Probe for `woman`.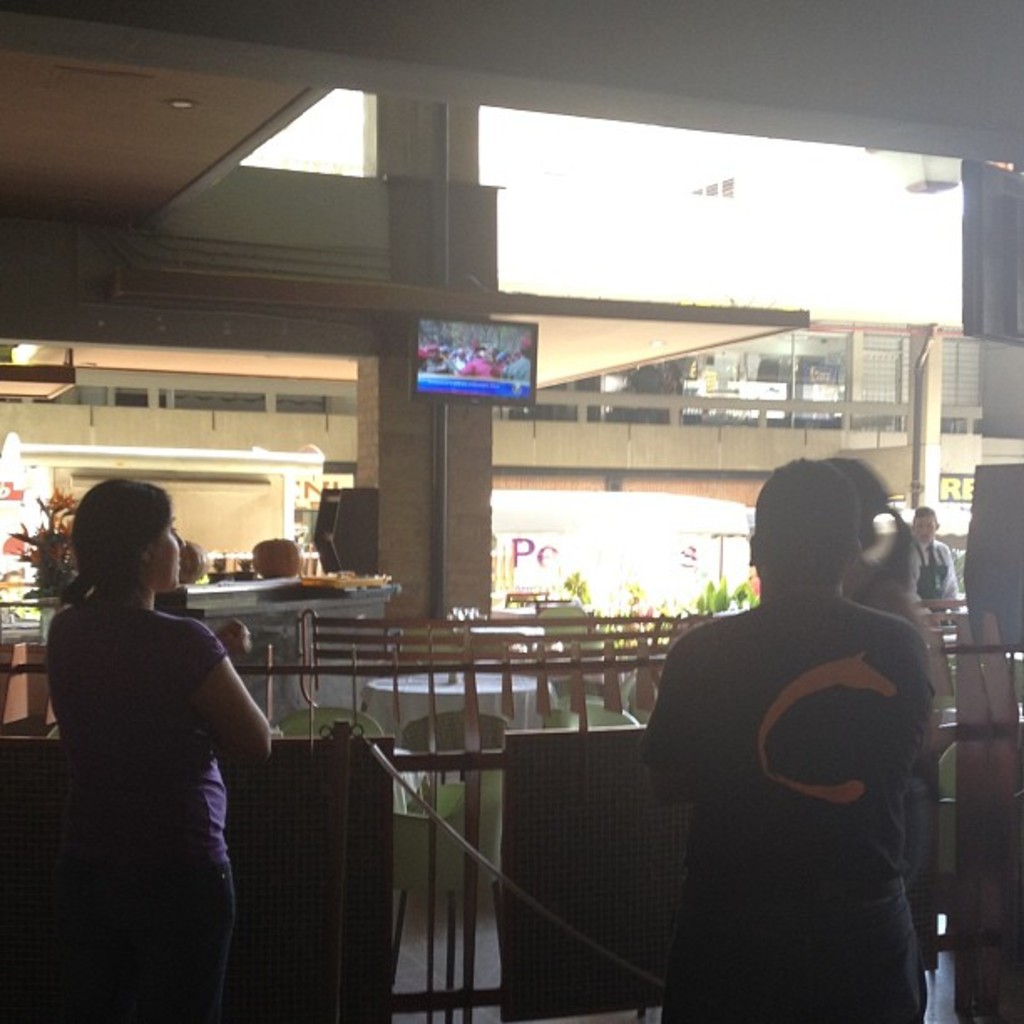
Probe result: 50:470:303:1007.
